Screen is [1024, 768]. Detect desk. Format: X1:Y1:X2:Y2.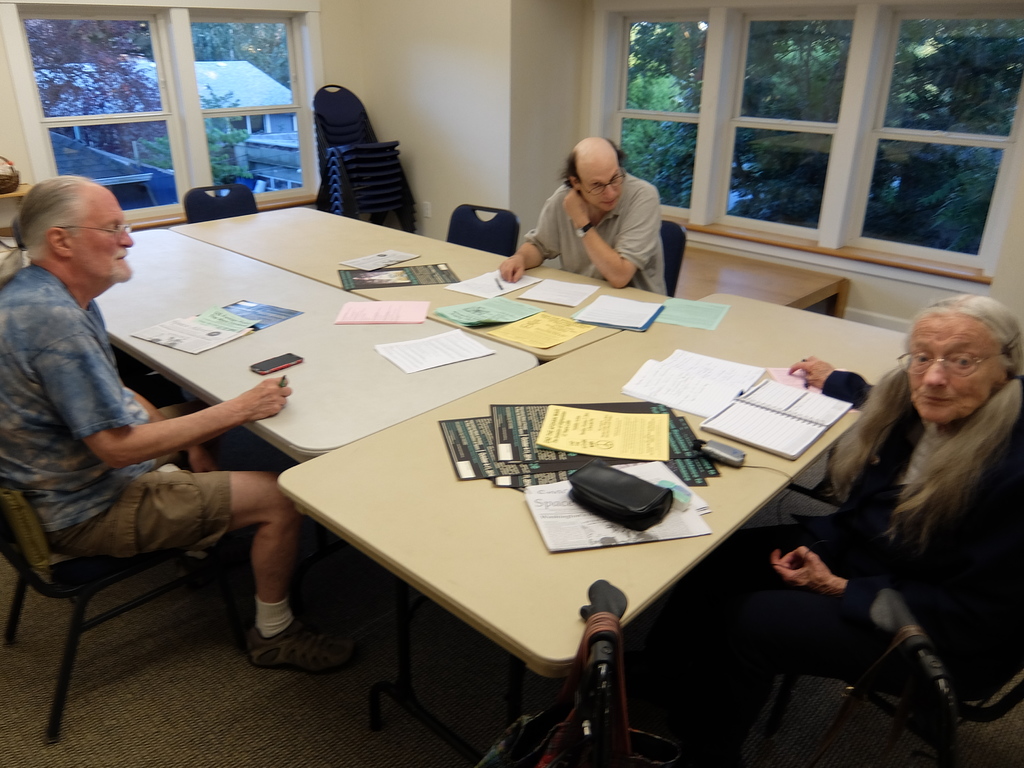
61:239:963:765.
